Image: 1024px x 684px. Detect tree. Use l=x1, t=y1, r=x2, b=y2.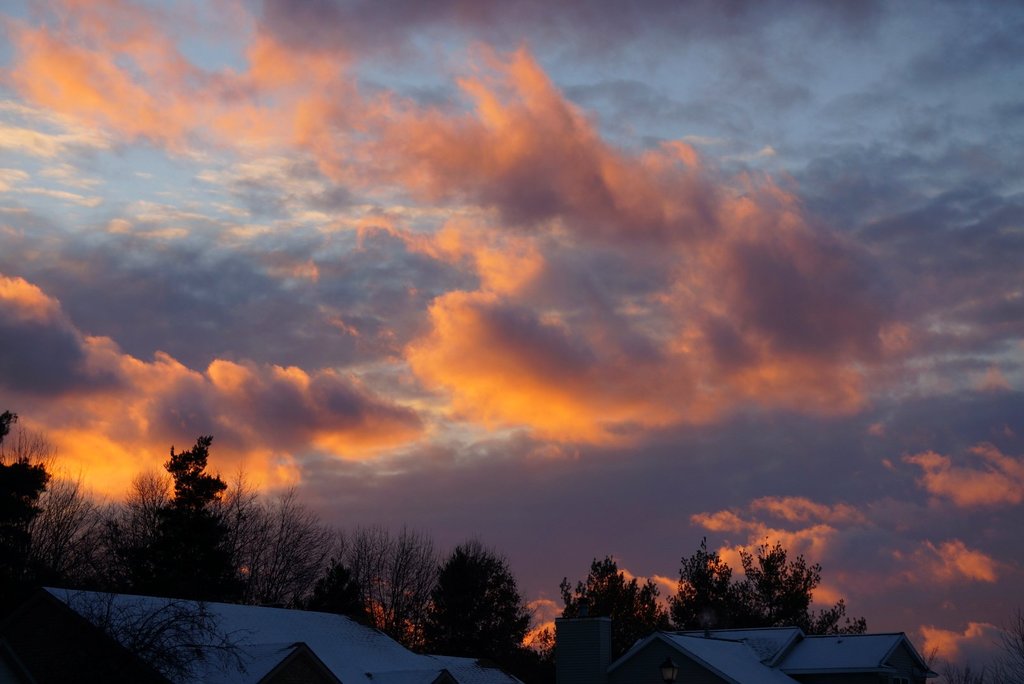
l=422, t=548, r=529, b=656.
